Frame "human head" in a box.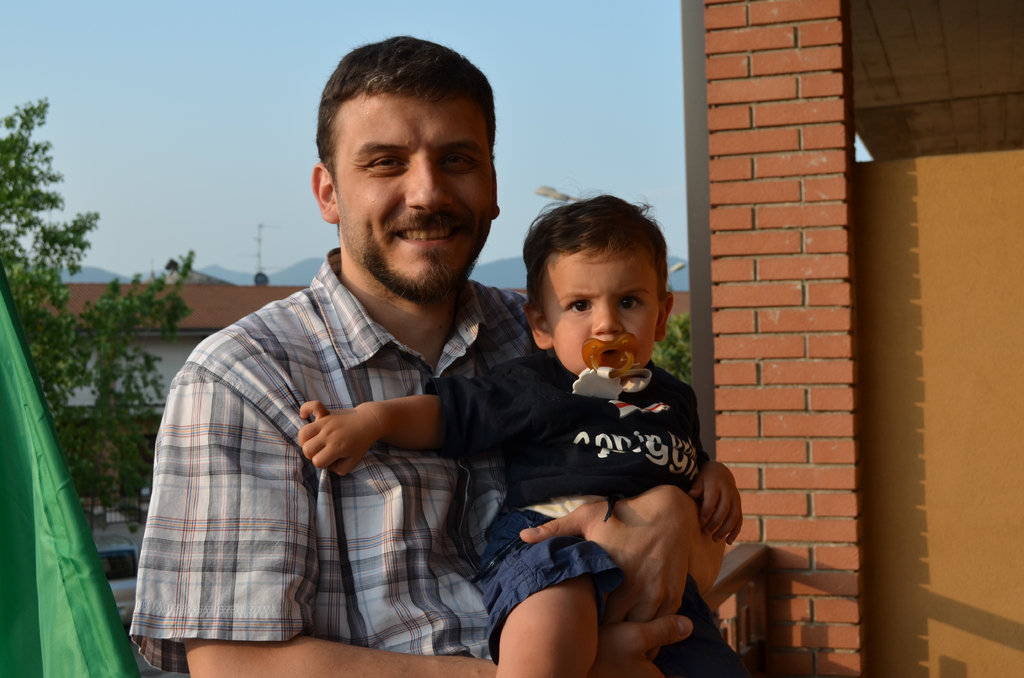
(525,190,676,380).
